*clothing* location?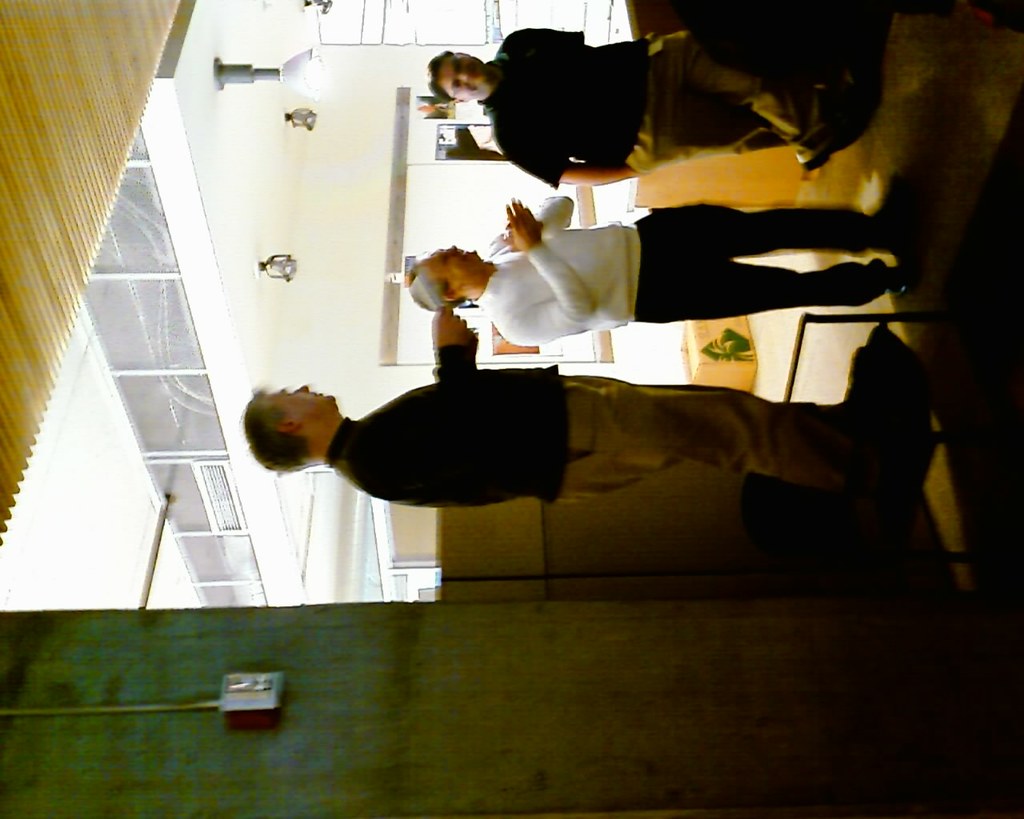
243:313:905:568
